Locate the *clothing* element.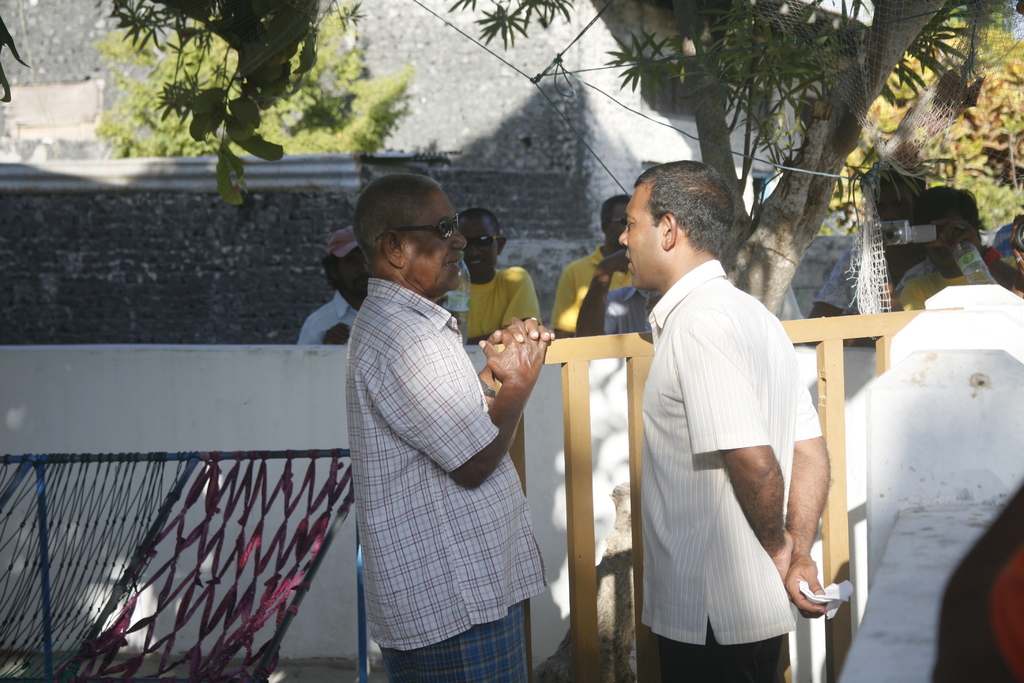
Element bbox: {"left": 638, "top": 249, "right": 804, "bottom": 682}.
